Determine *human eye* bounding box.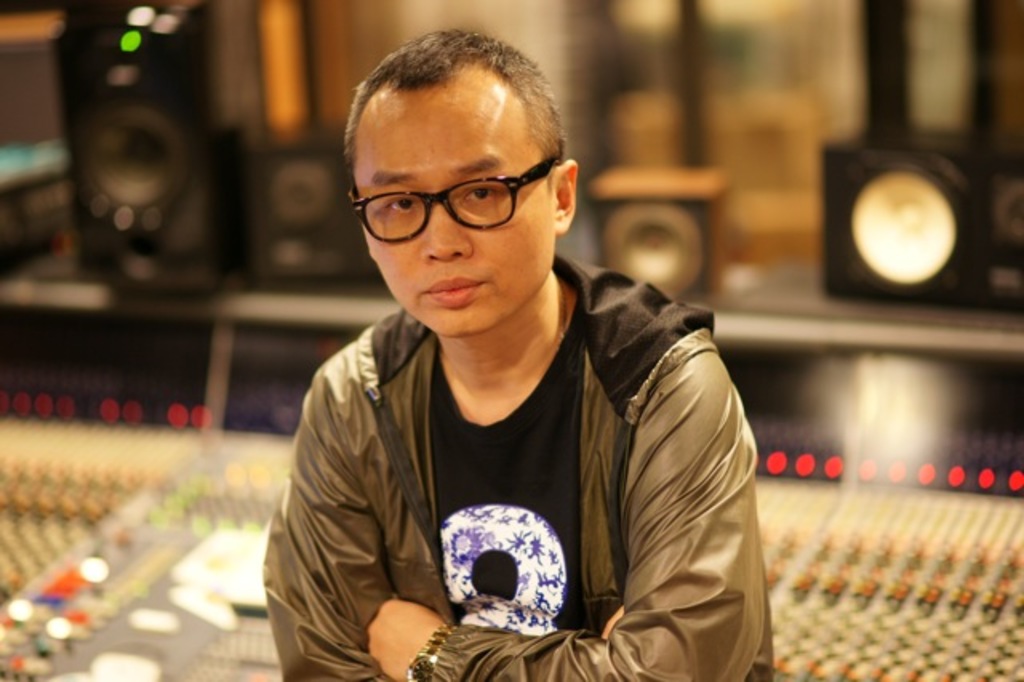
Determined: {"x1": 461, "y1": 183, "x2": 499, "y2": 205}.
